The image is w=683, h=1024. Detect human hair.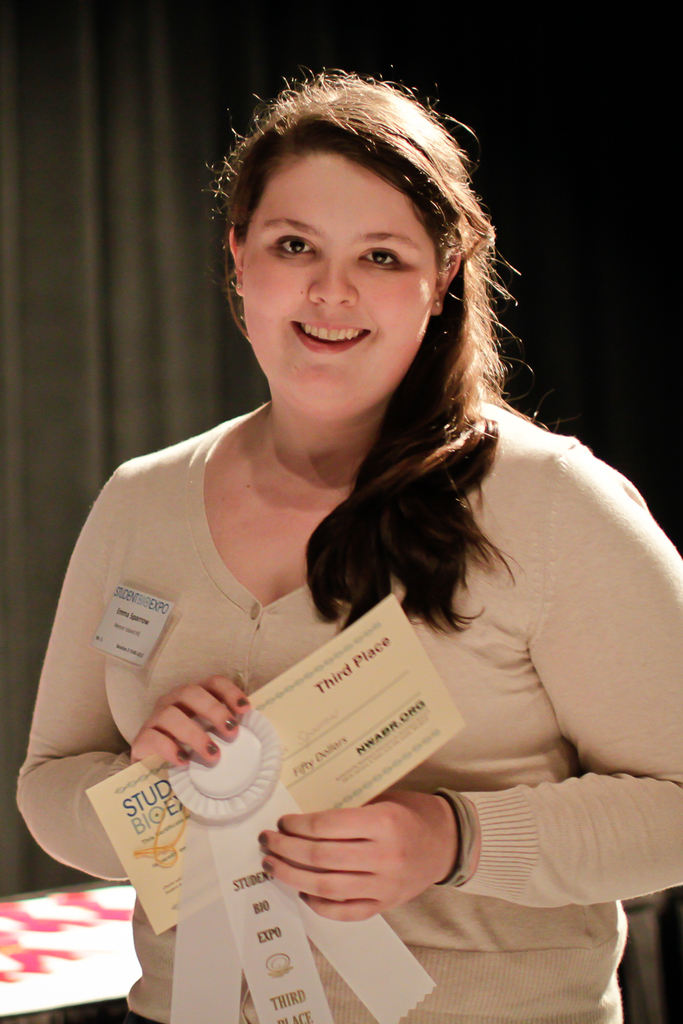
Detection: 205, 57, 497, 413.
